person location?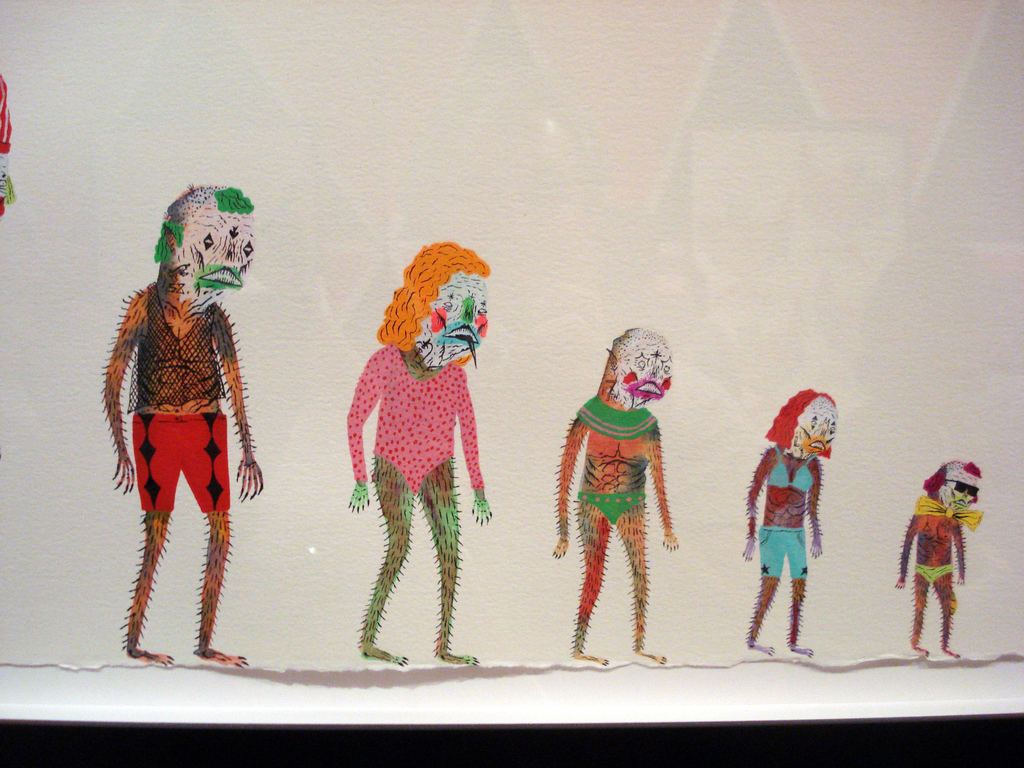
BBox(343, 243, 492, 655)
